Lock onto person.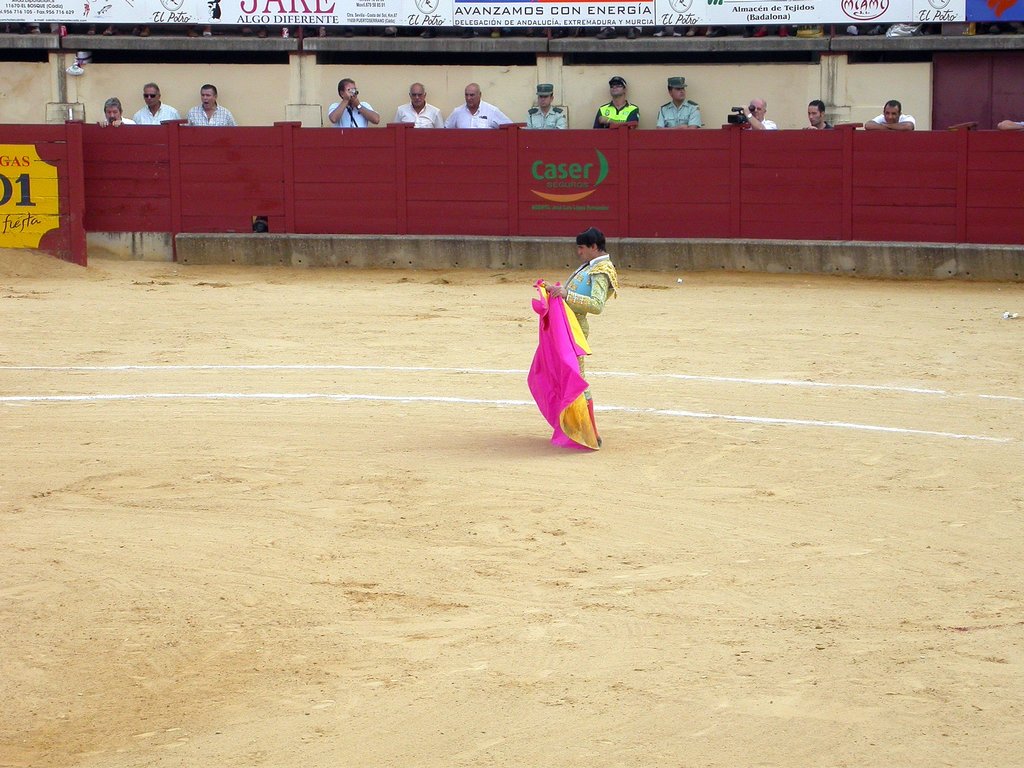
Locked: 658 76 700 132.
